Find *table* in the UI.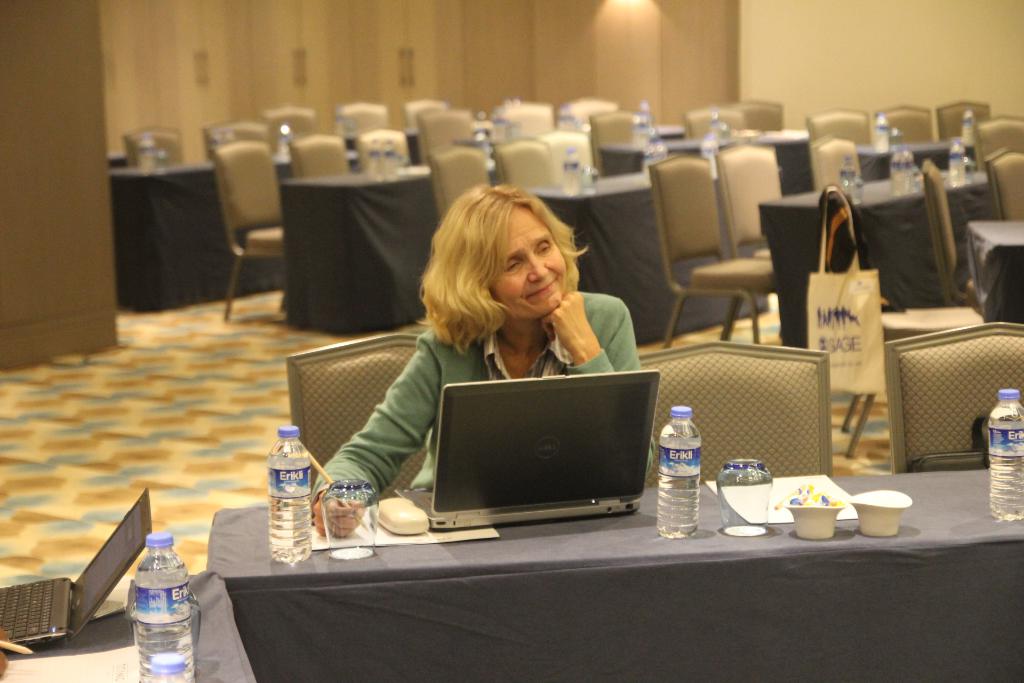
UI element at left=204, top=466, right=1023, bottom=682.
